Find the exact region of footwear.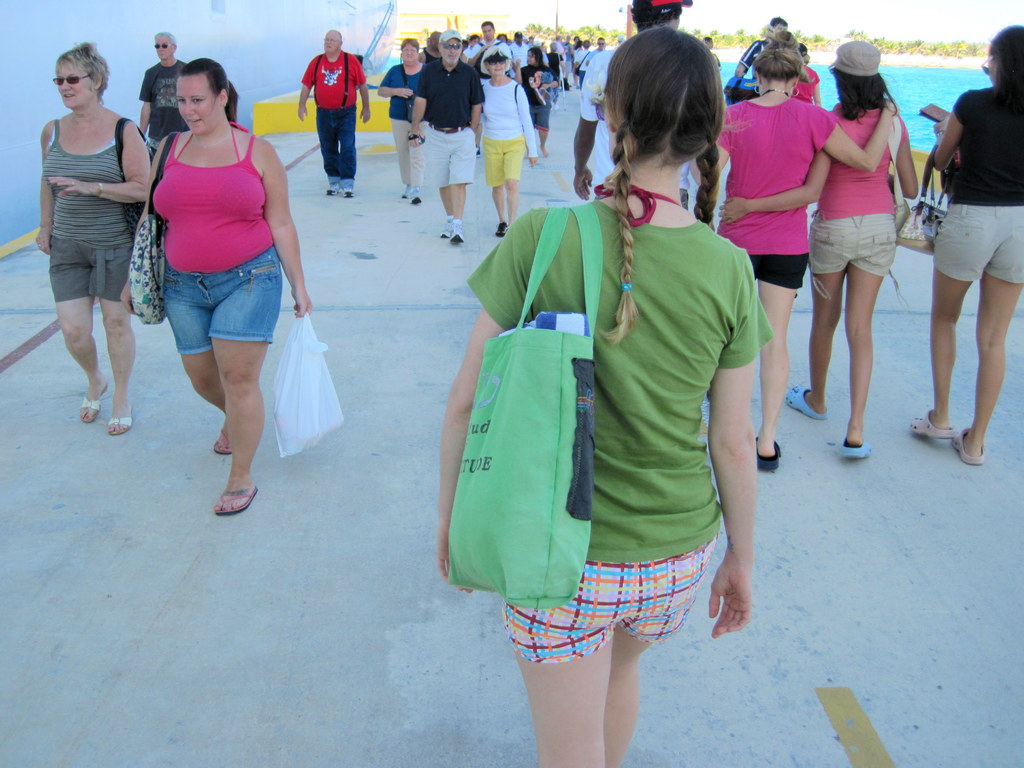
Exact region: [left=341, top=177, right=355, bottom=195].
